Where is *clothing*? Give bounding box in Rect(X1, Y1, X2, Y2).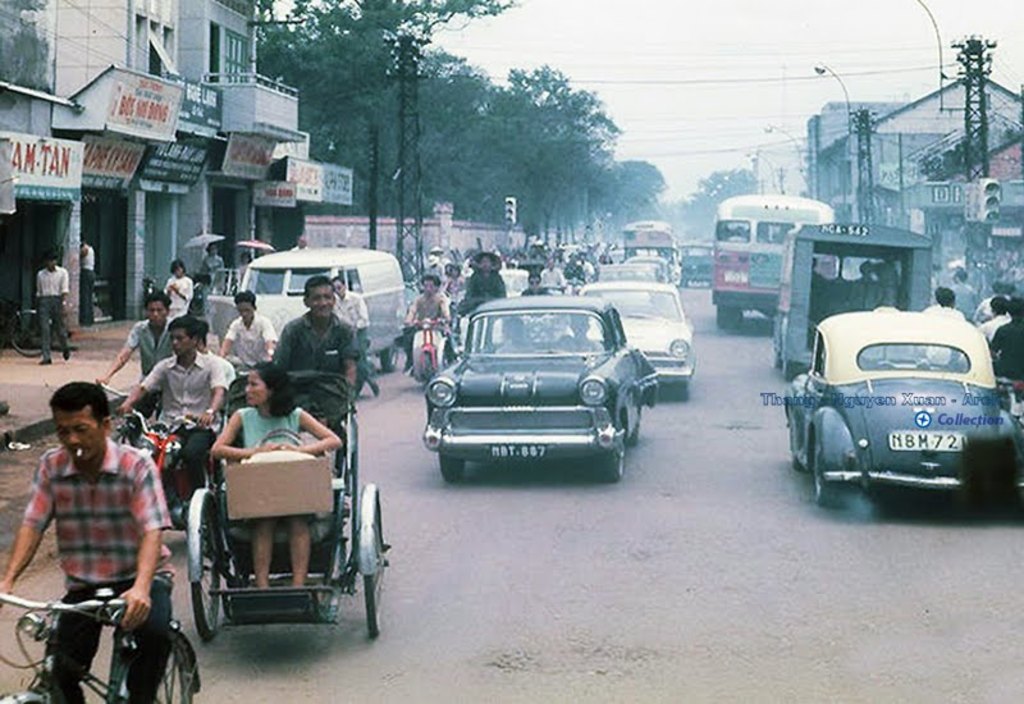
Rect(125, 319, 165, 367).
